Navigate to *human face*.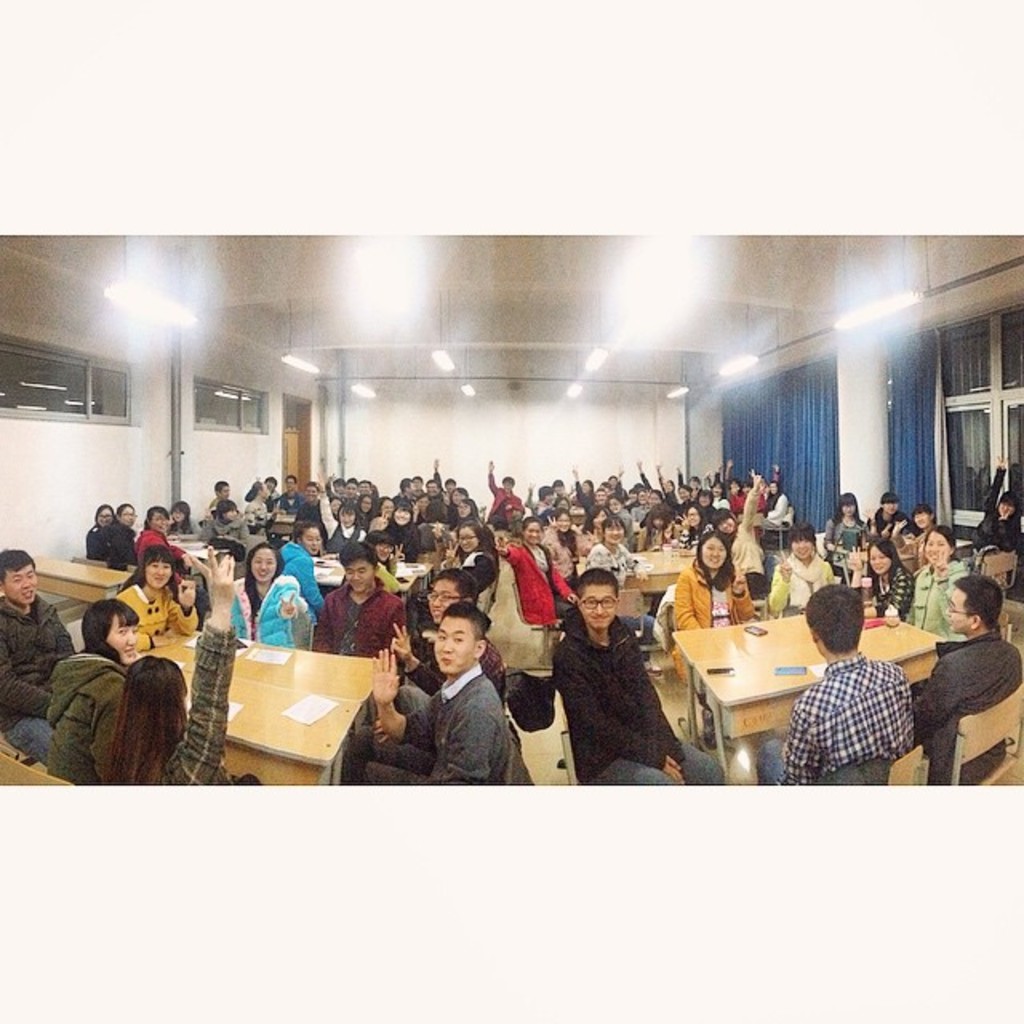
Navigation target: (left=726, top=478, right=744, bottom=494).
